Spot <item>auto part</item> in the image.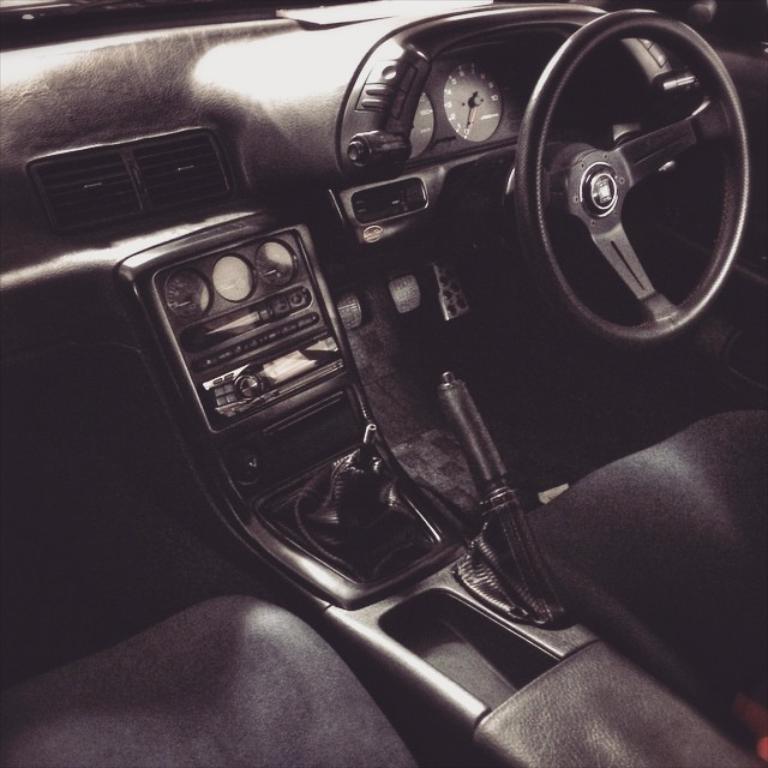
<item>auto part</item> found at bbox=(511, 0, 754, 346).
